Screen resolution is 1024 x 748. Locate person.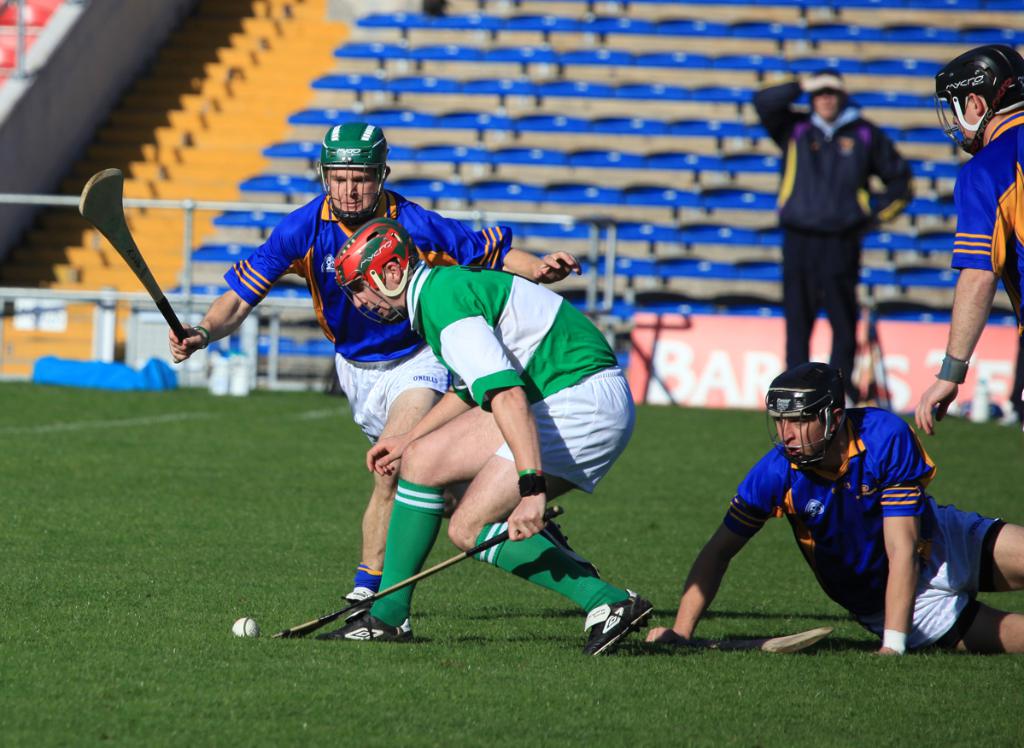
pyautogui.locateOnScreen(315, 215, 652, 657).
